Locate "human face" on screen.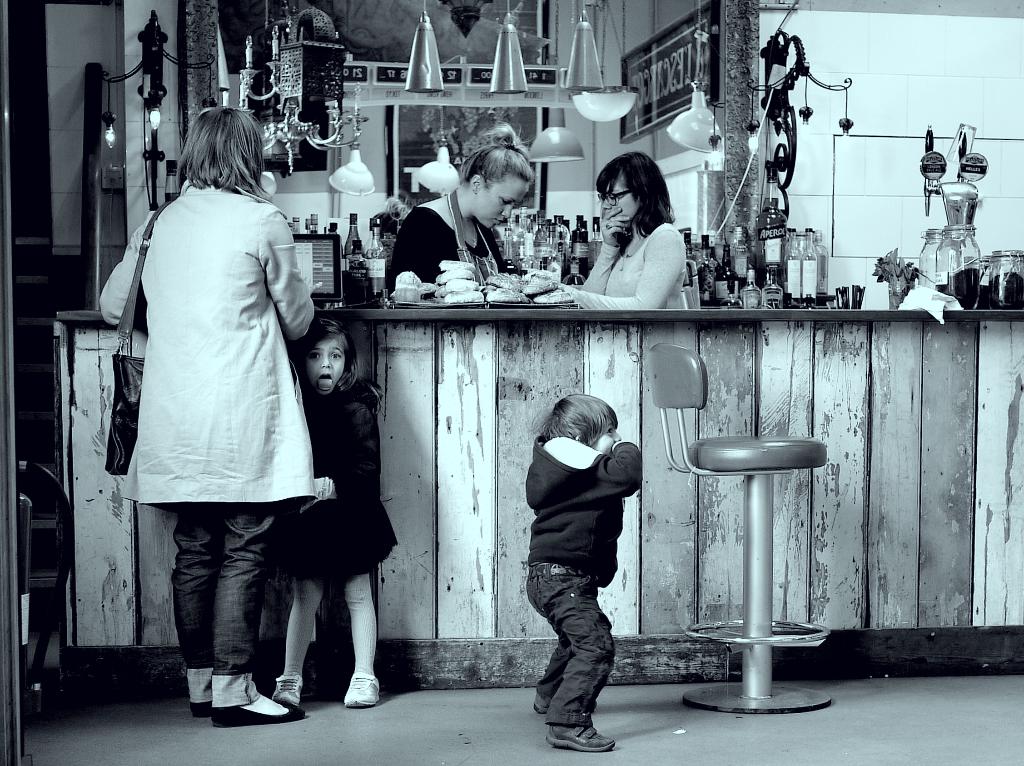
On screen at crop(599, 170, 640, 222).
